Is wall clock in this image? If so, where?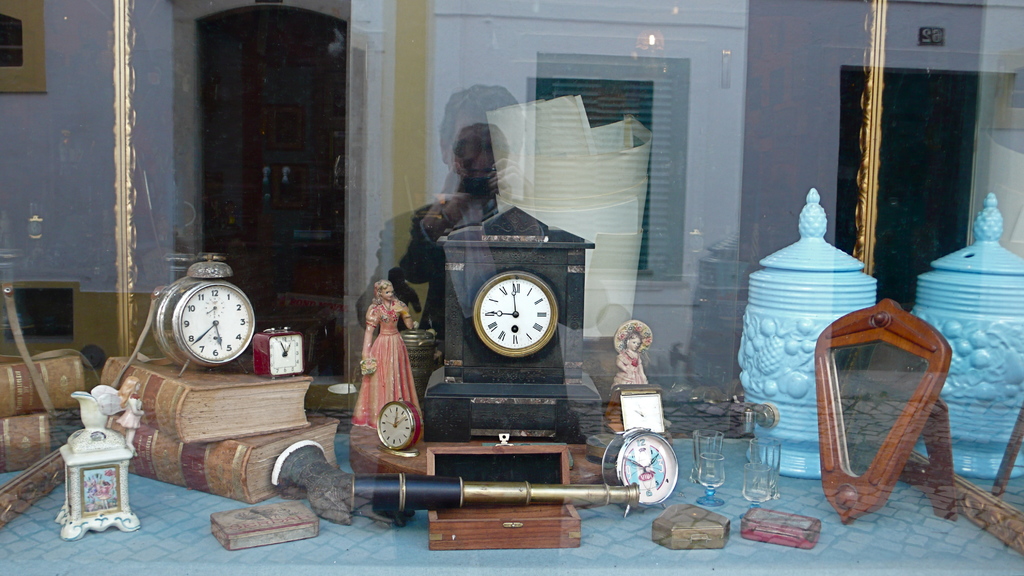
Yes, at select_region(472, 273, 559, 361).
